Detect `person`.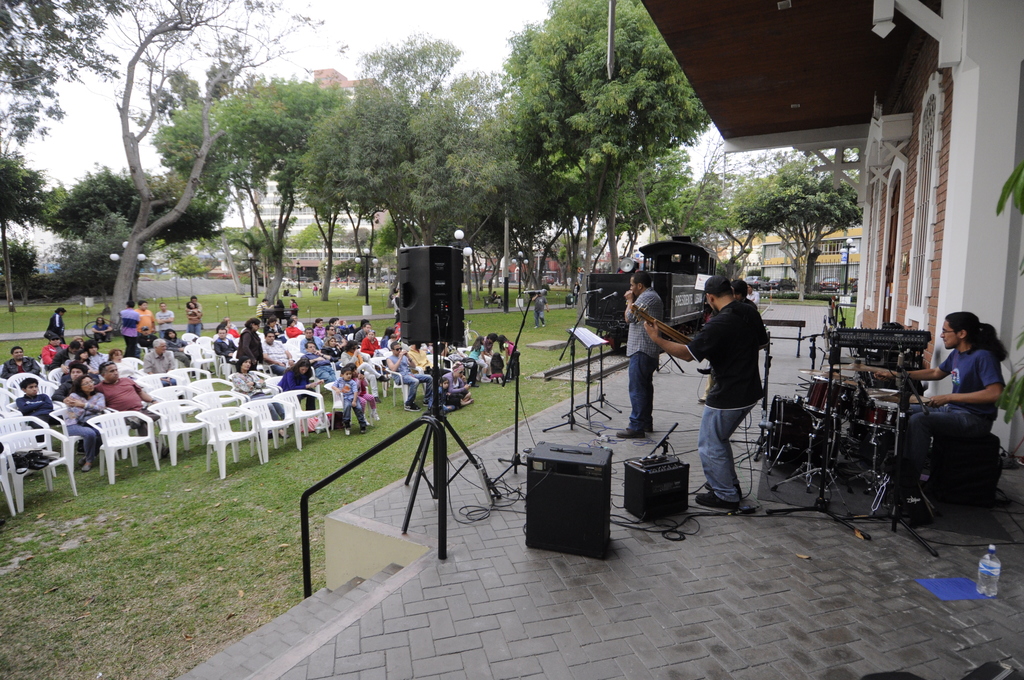
Detected at (45,309,66,341).
